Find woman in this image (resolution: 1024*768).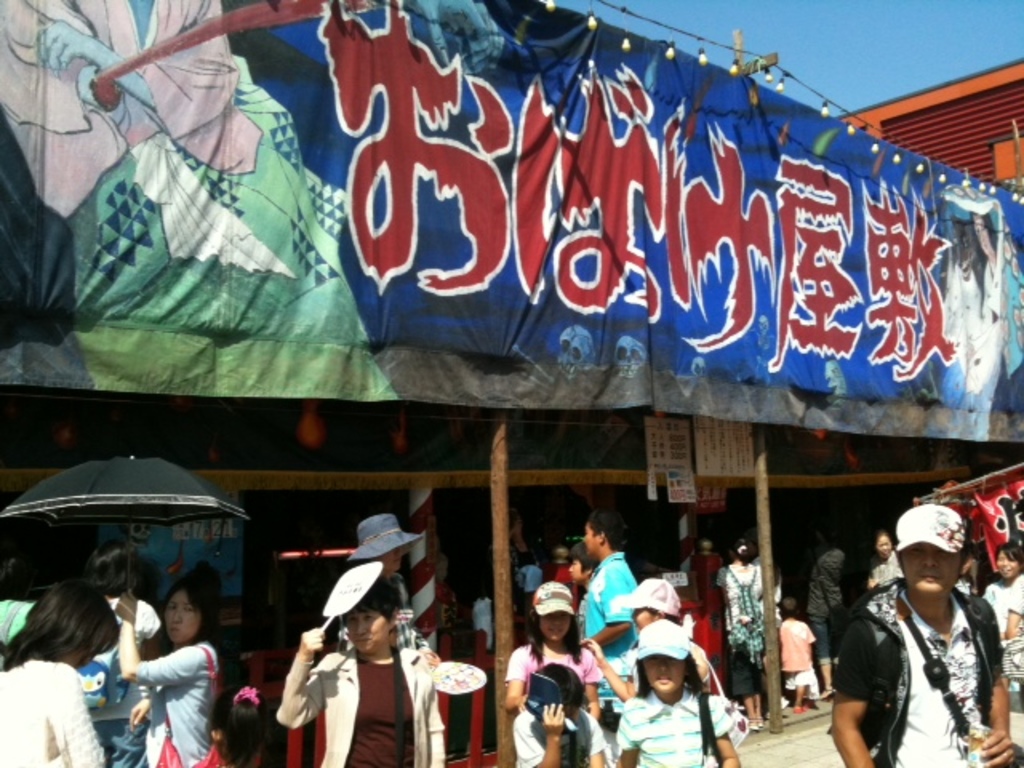
272,581,438,766.
